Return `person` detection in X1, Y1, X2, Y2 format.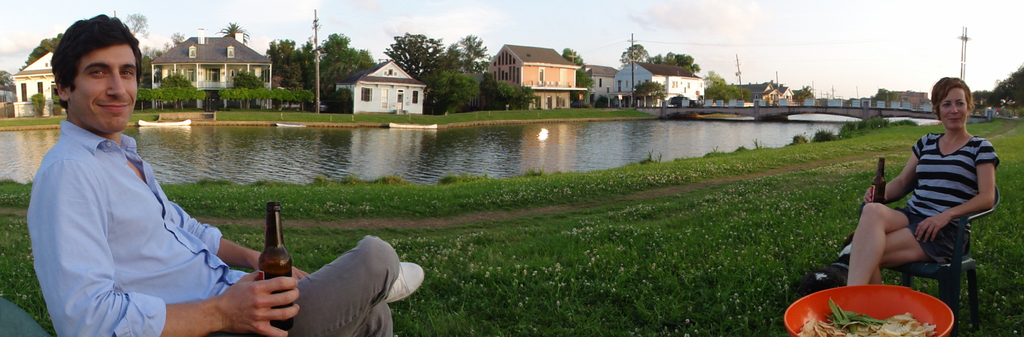
26, 10, 420, 336.
